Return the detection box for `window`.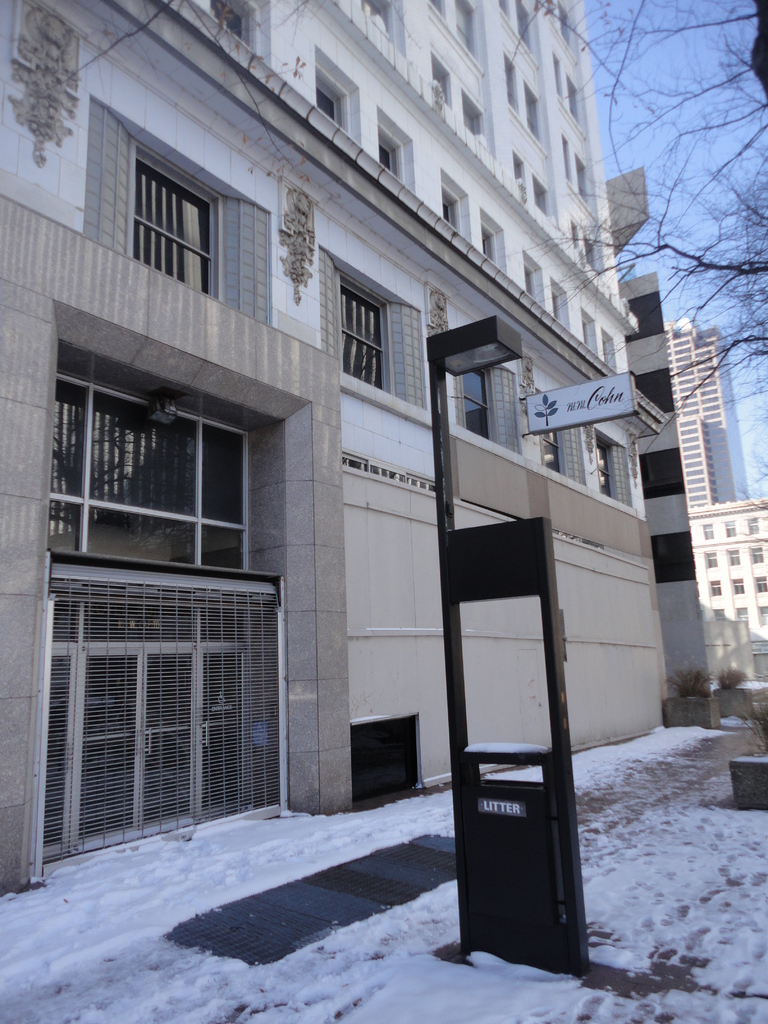
bbox=(442, 164, 477, 248).
